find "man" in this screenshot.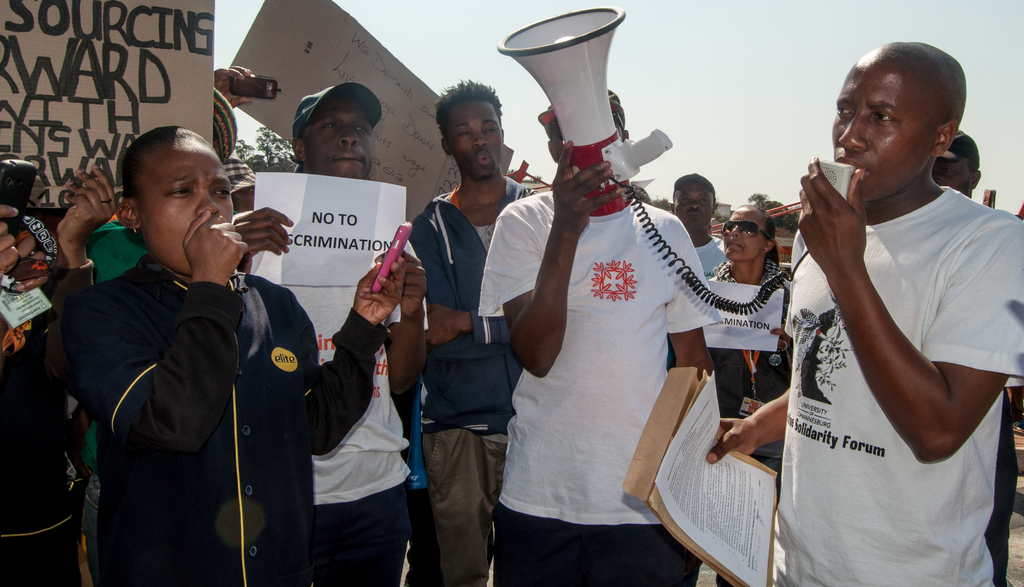
The bounding box for "man" is (670, 176, 741, 421).
